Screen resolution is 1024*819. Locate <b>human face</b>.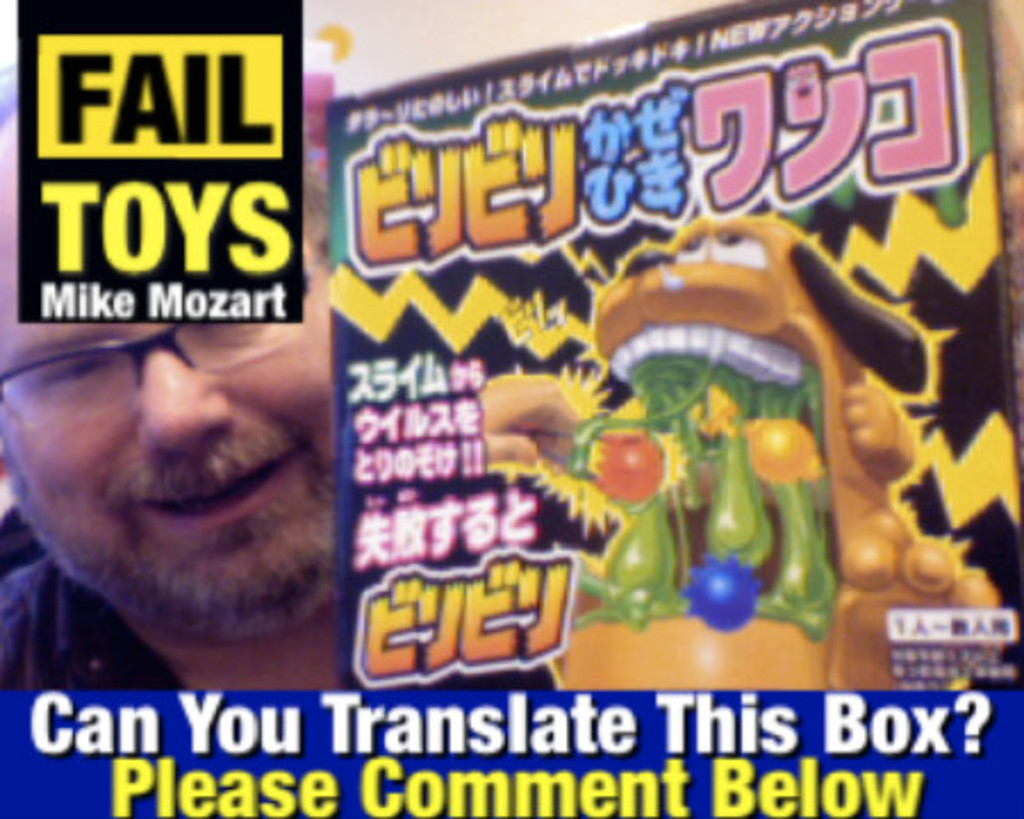
bbox(0, 162, 337, 646).
